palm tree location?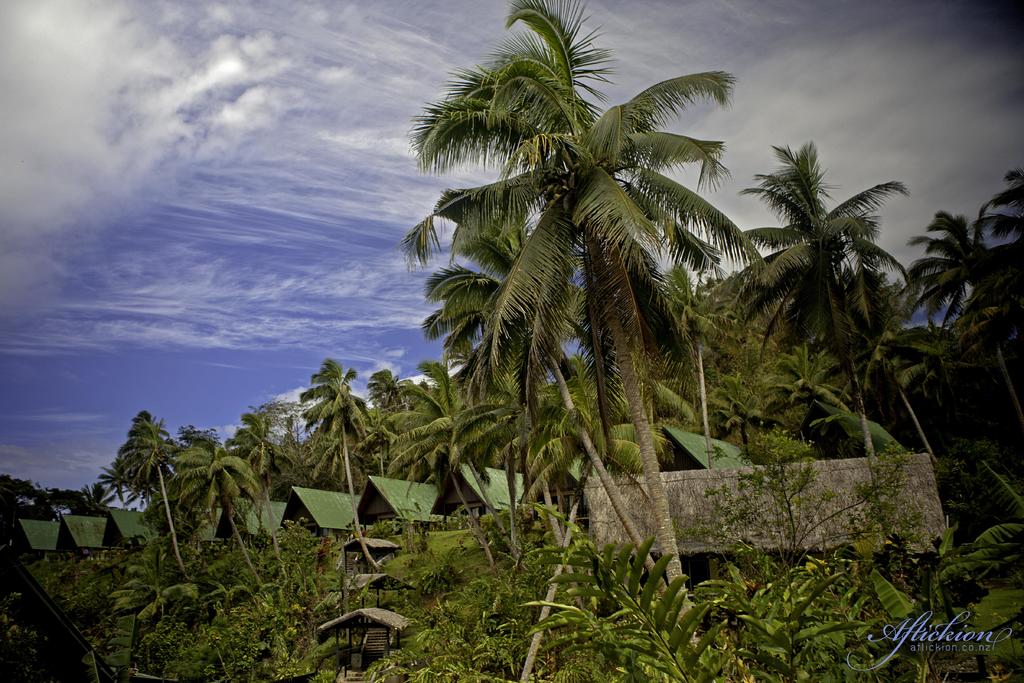
{"left": 177, "top": 424, "right": 248, "bottom": 582}
